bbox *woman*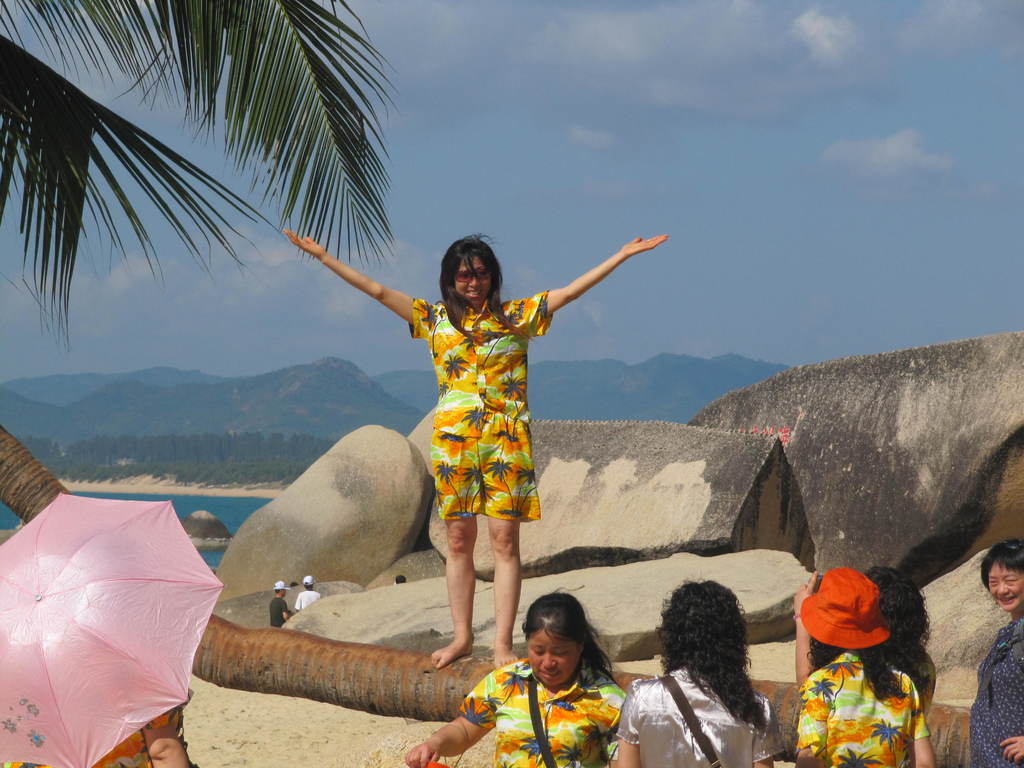
[344, 214, 645, 647]
